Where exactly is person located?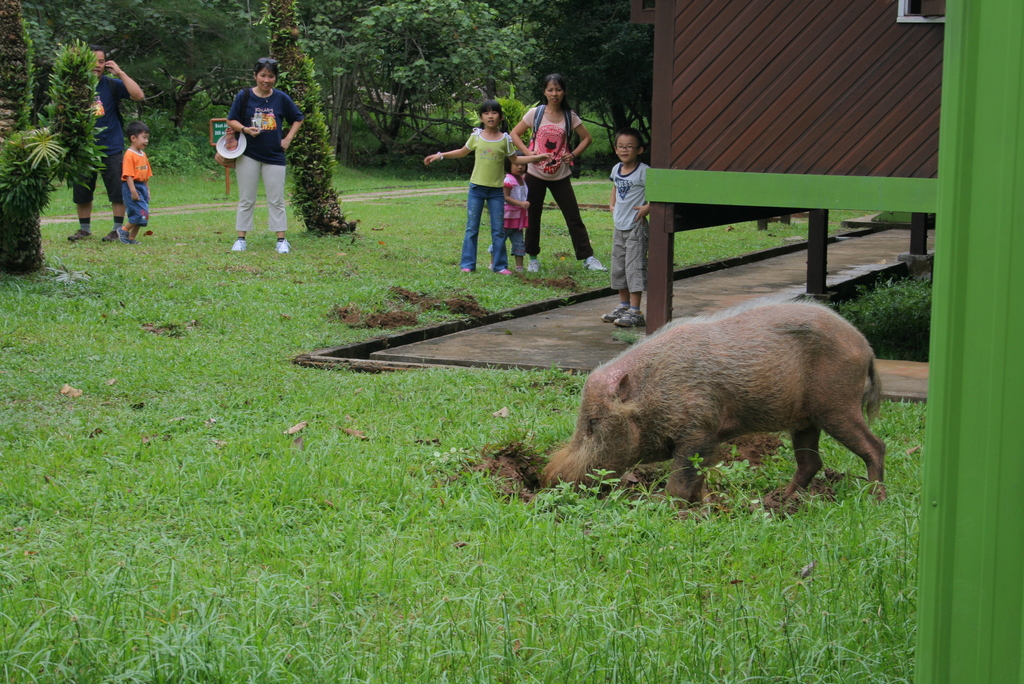
Its bounding box is l=68, t=47, r=145, b=245.
